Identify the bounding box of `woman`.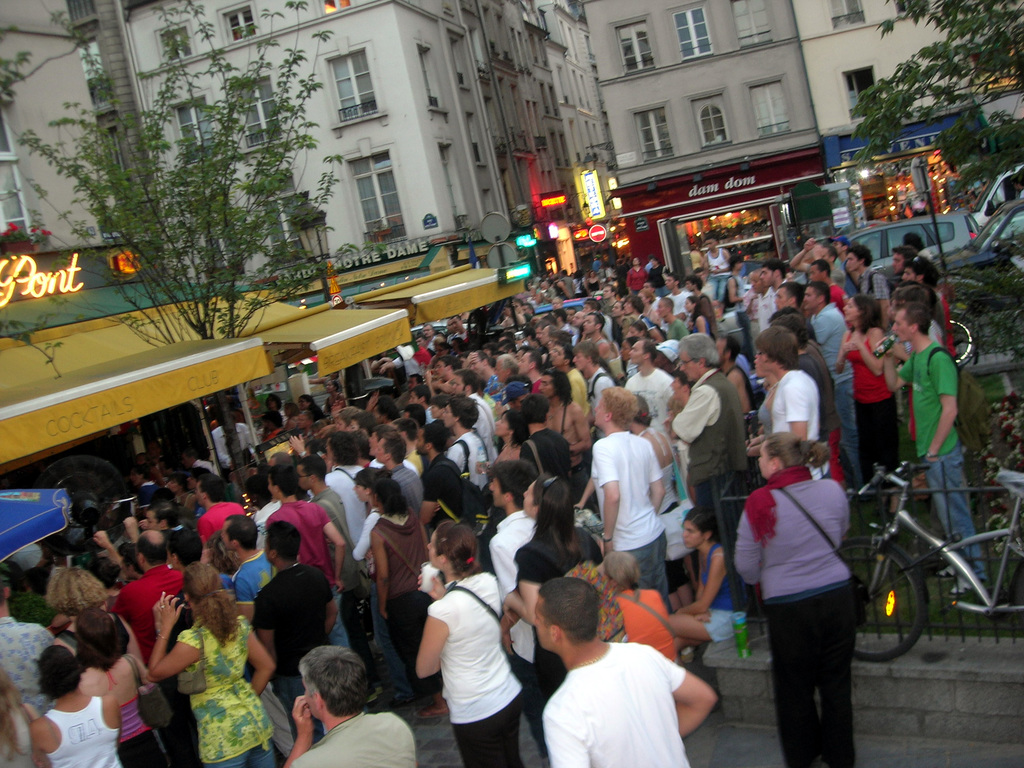
box=[484, 408, 525, 502].
